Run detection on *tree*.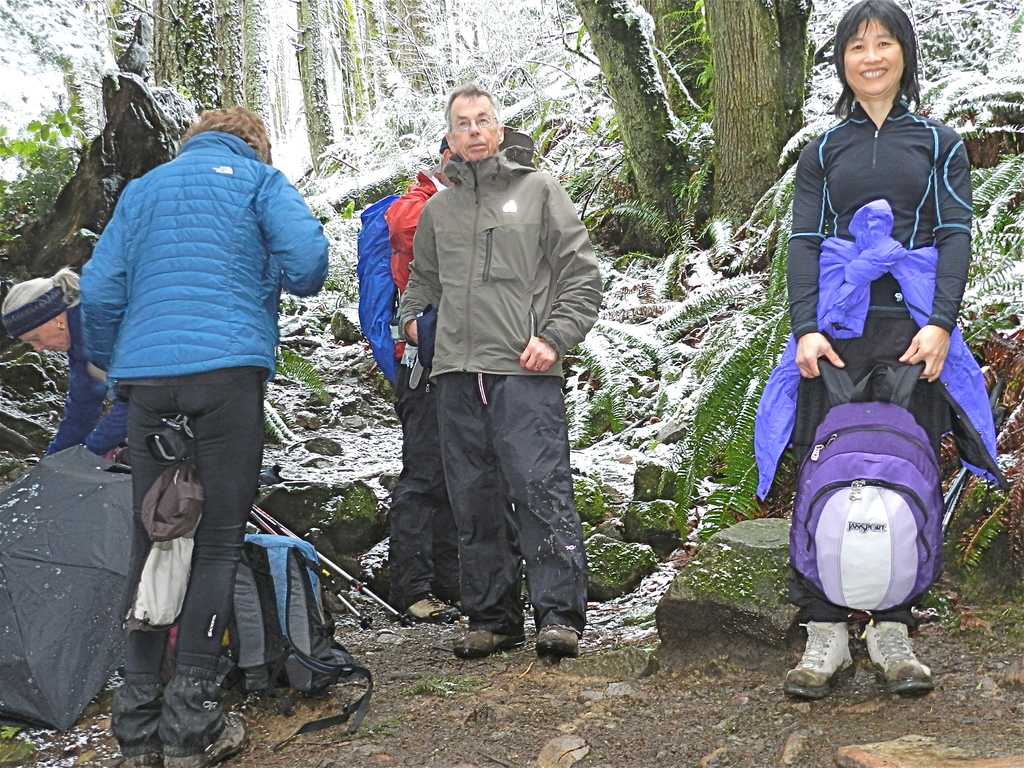
Result: <box>705,0,789,243</box>.
